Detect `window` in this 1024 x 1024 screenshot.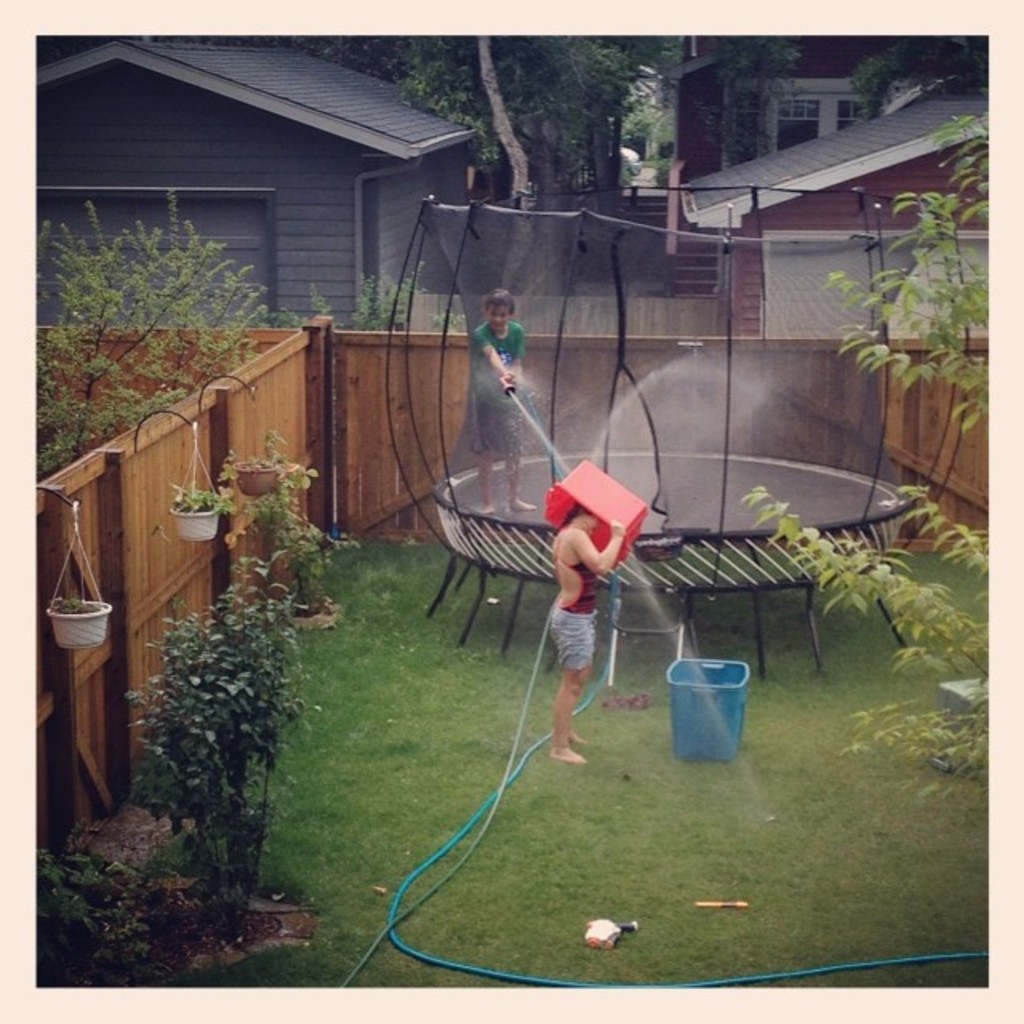
Detection: bbox=[718, 77, 890, 166].
